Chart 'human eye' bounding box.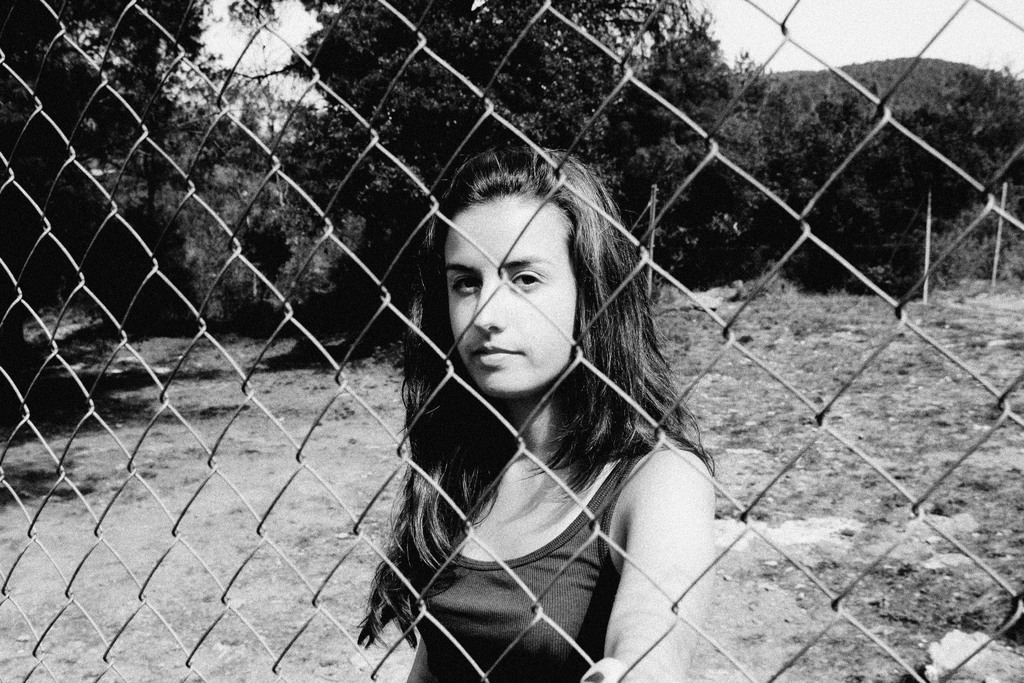
Charted: x1=451, y1=267, x2=480, y2=296.
